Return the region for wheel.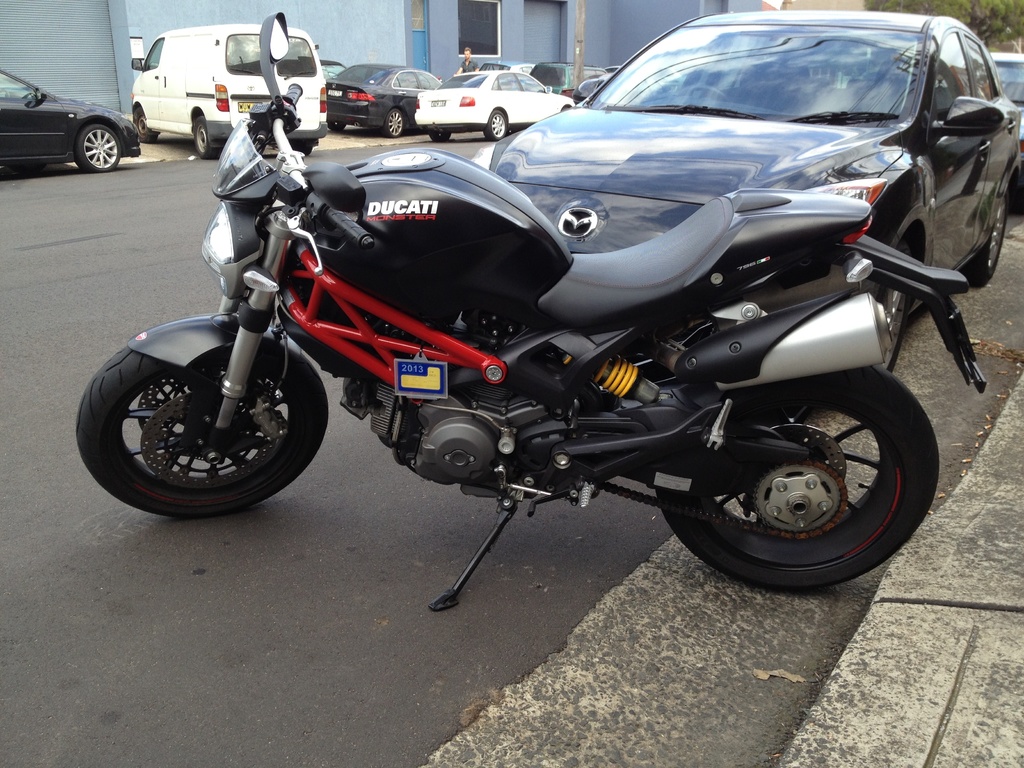
BBox(384, 109, 406, 140).
